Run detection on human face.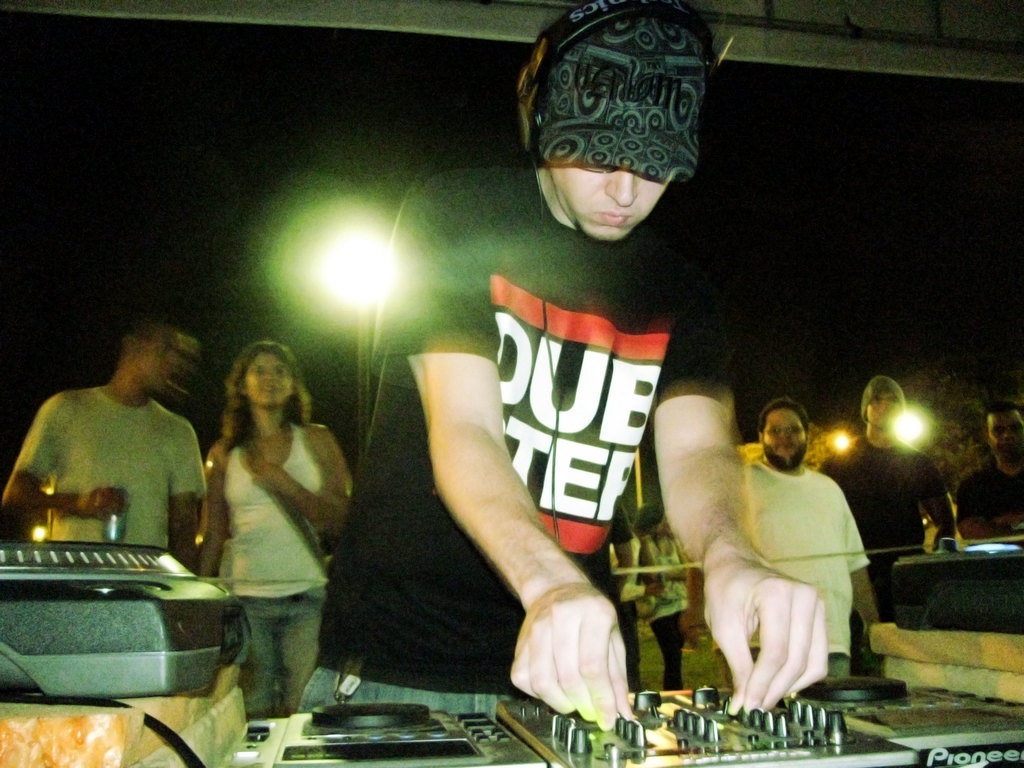
Result: select_region(763, 408, 805, 470).
